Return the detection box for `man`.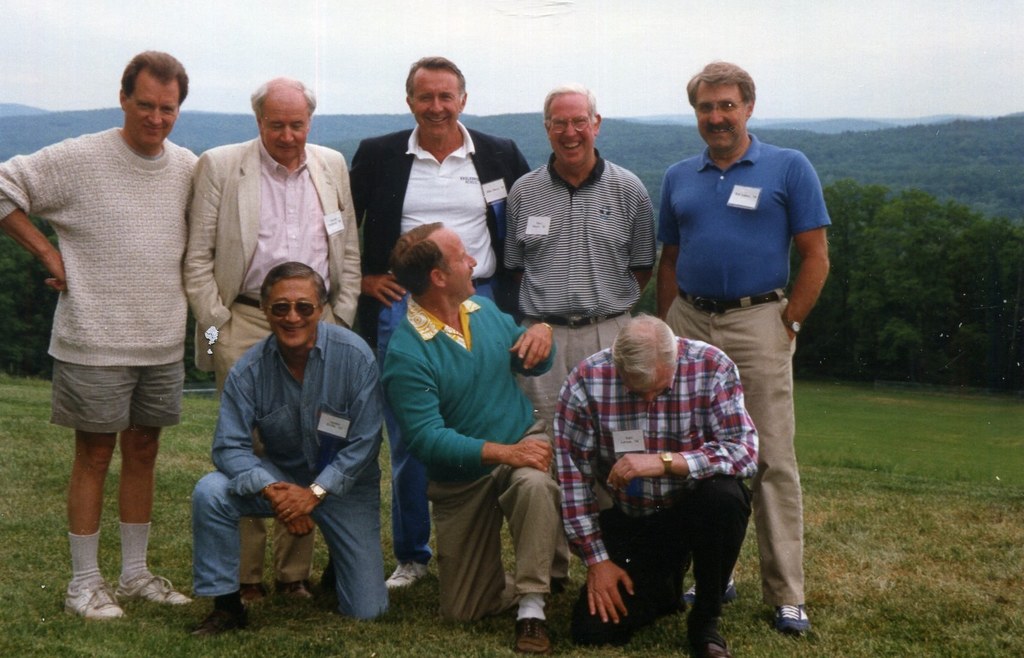
rect(554, 309, 758, 657).
